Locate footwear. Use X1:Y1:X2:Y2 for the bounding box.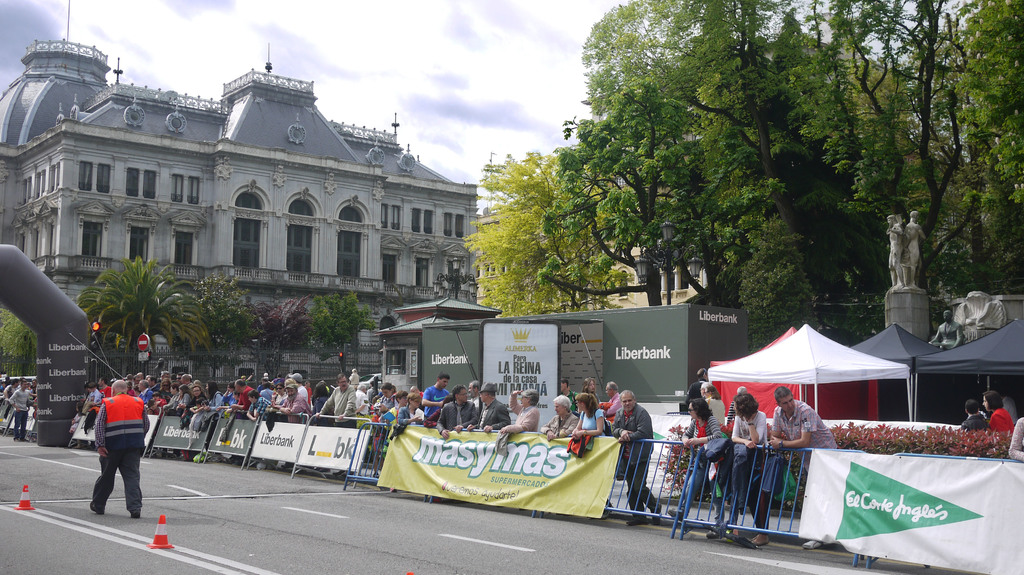
86:502:104:516.
